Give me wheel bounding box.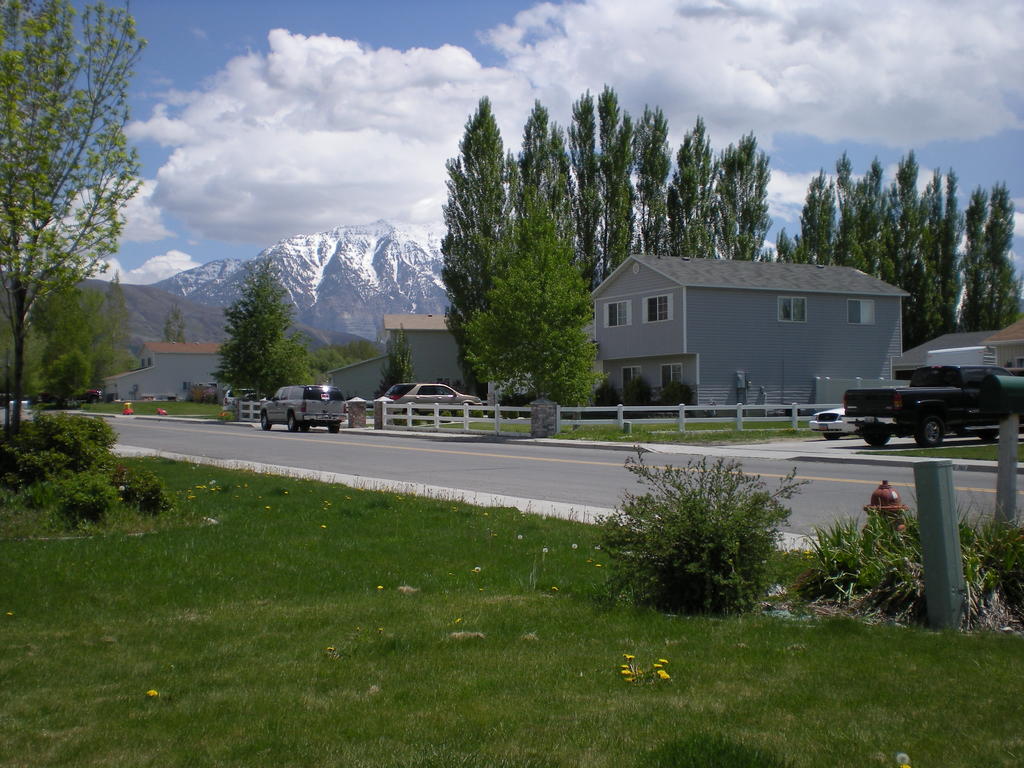
select_region(860, 430, 890, 450).
